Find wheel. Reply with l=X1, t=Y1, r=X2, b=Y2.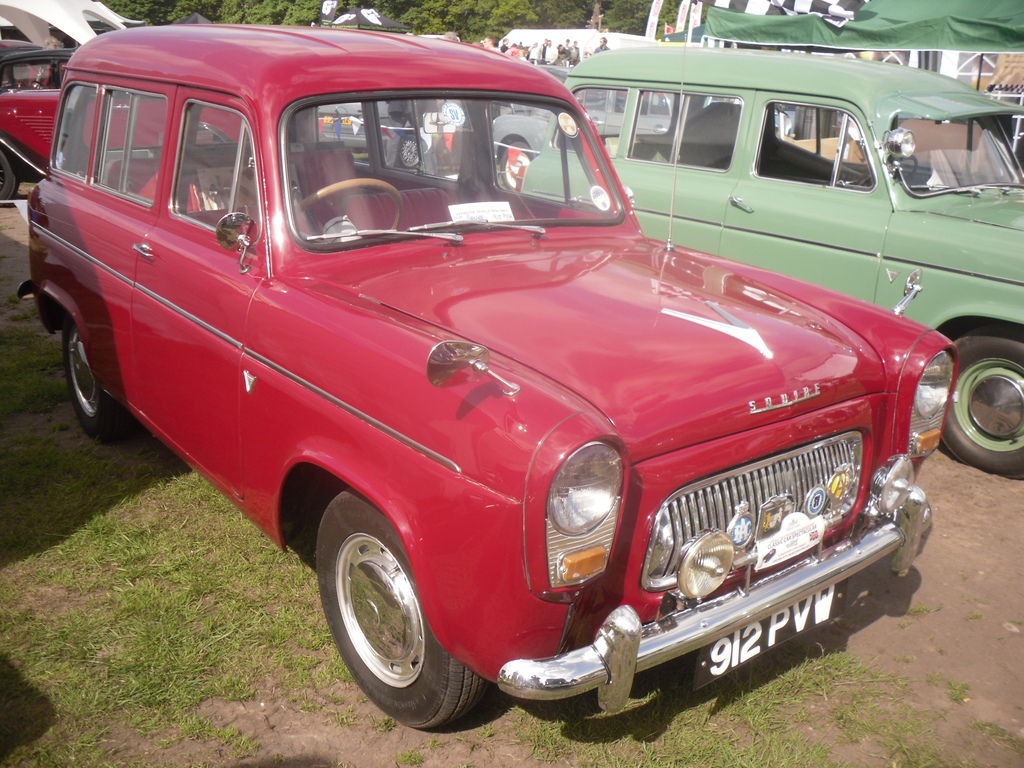
l=288, t=175, r=407, b=230.
